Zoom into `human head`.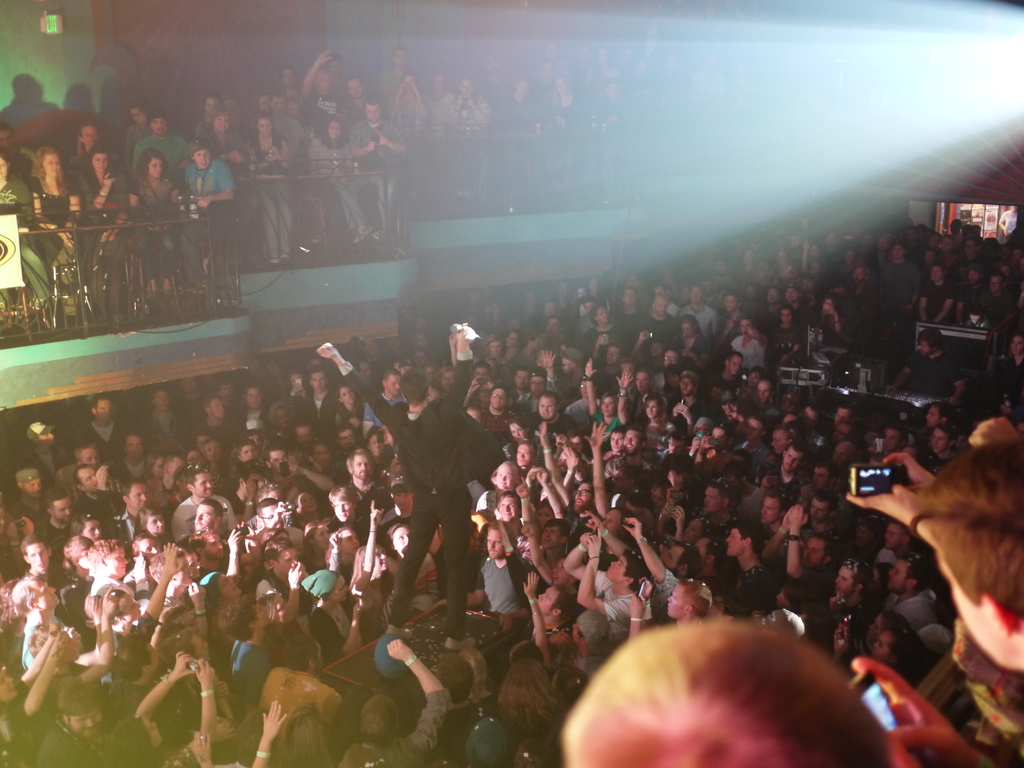
Zoom target: 348:77:365:99.
